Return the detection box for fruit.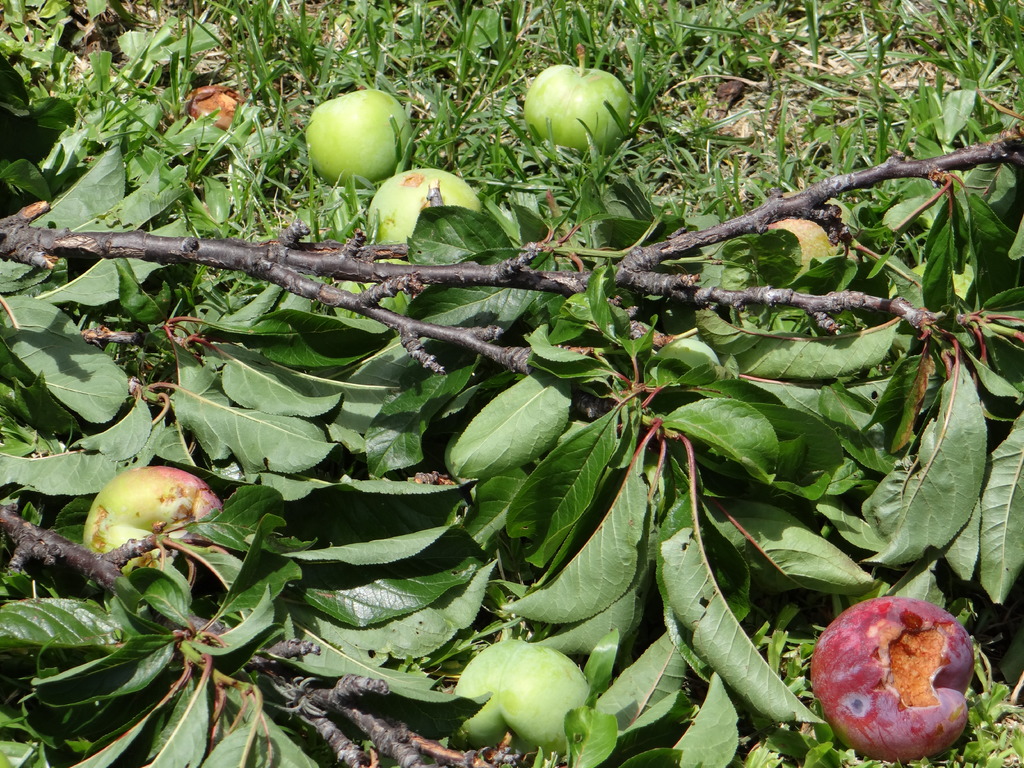
770, 219, 838, 276.
